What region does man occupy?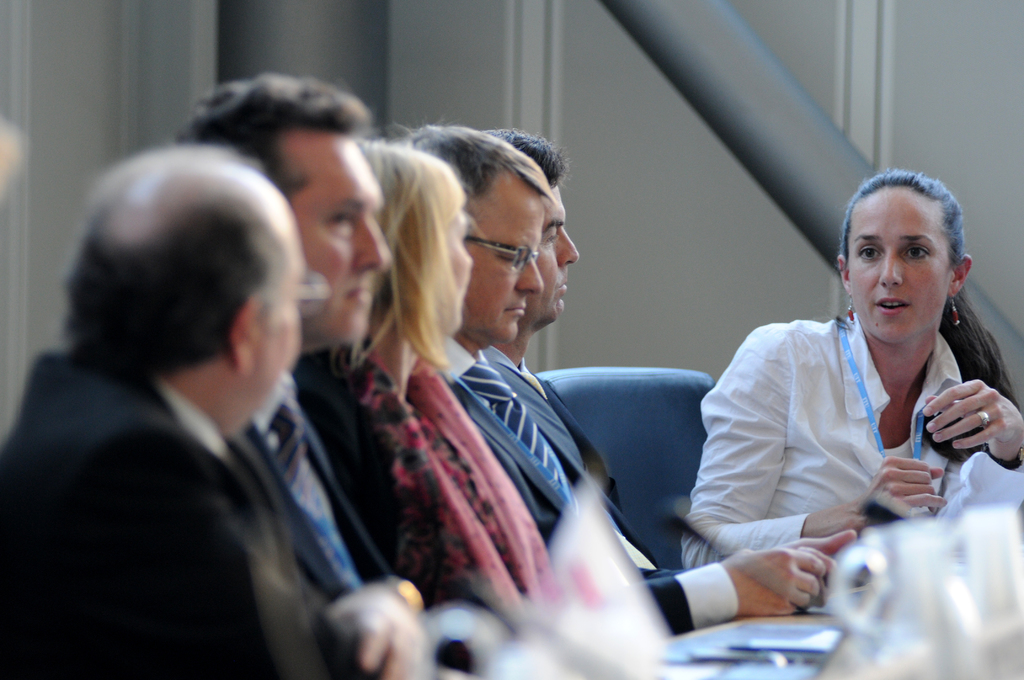
x1=410 y1=124 x2=854 y2=633.
